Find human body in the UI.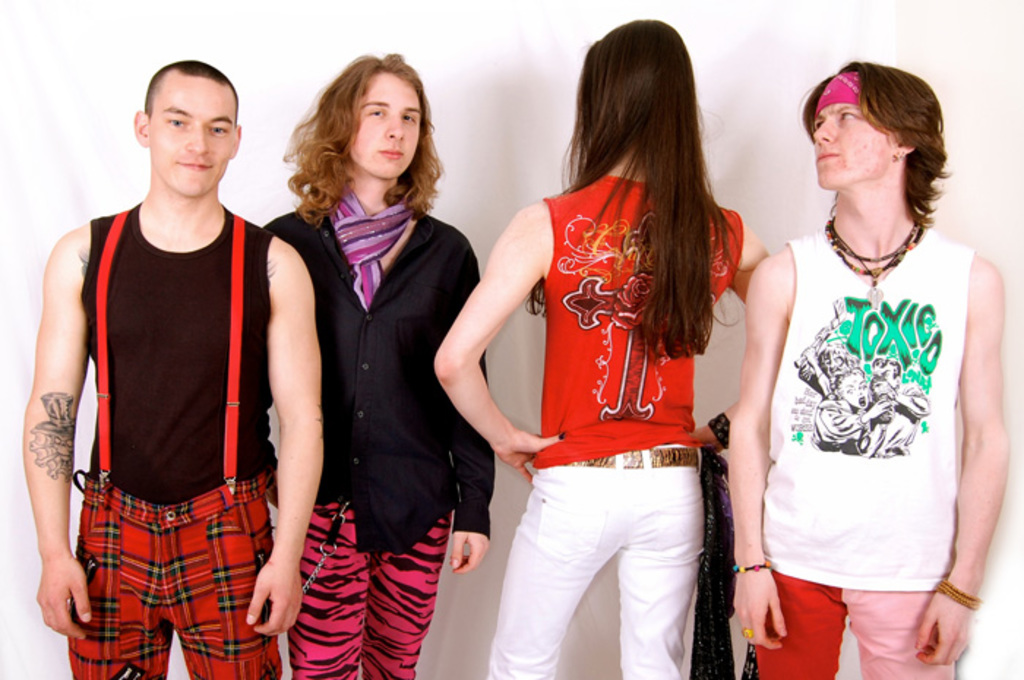
UI element at {"x1": 461, "y1": 75, "x2": 749, "y2": 679}.
